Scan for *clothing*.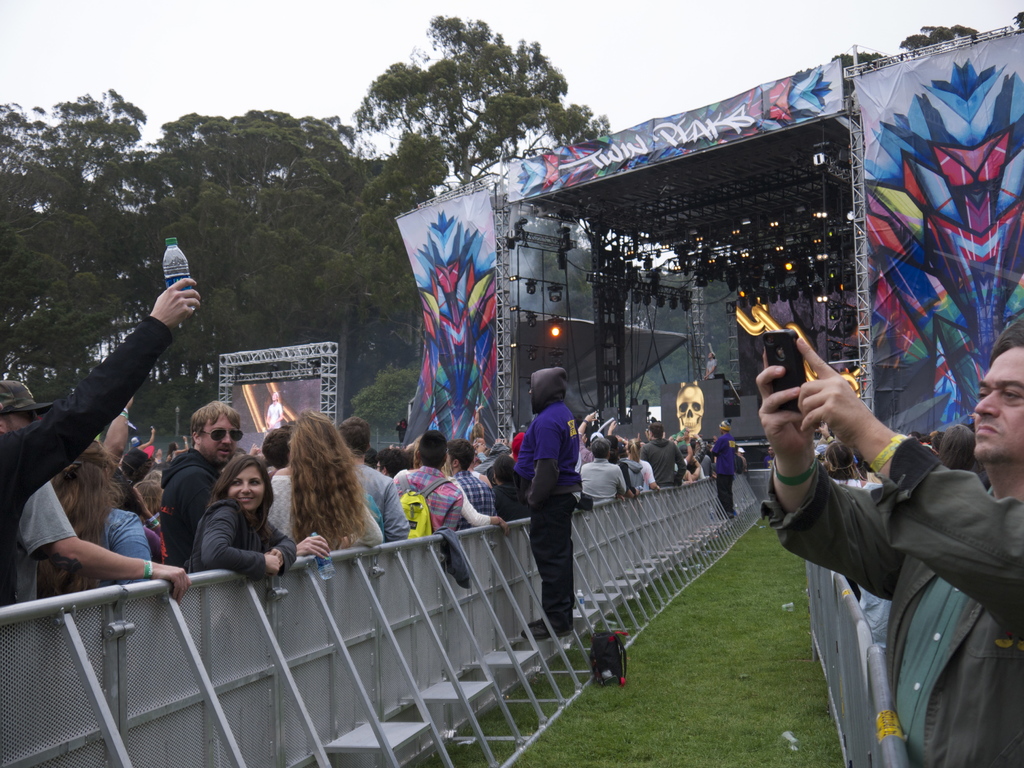
Scan result: {"left": 647, "top": 461, "right": 660, "bottom": 490}.
